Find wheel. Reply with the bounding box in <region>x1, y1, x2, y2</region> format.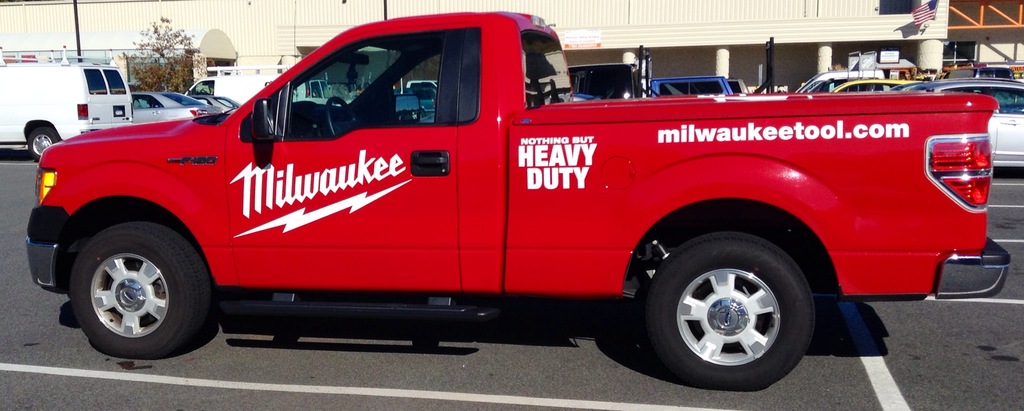
<region>26, 126, 58, 159</region>.
